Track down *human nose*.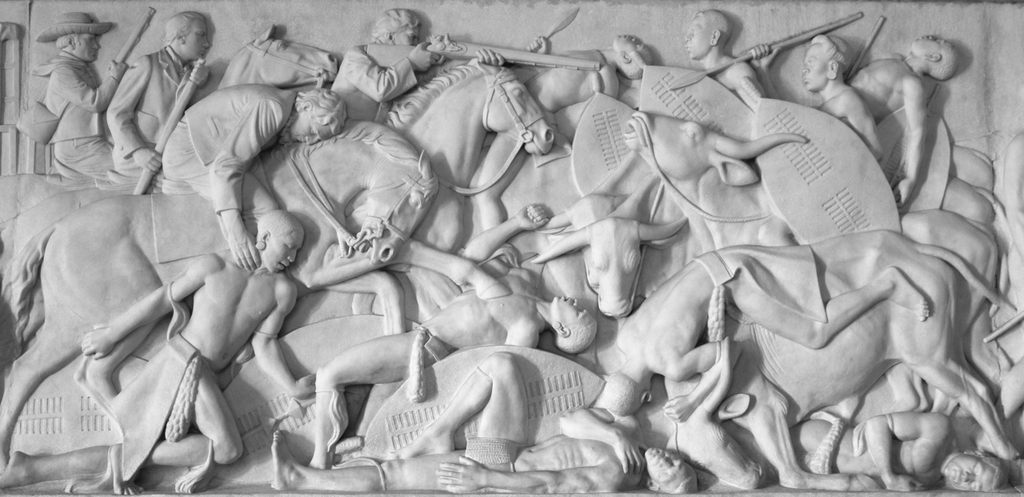
Tracked to bbox=[683, 31, 691, 38].
